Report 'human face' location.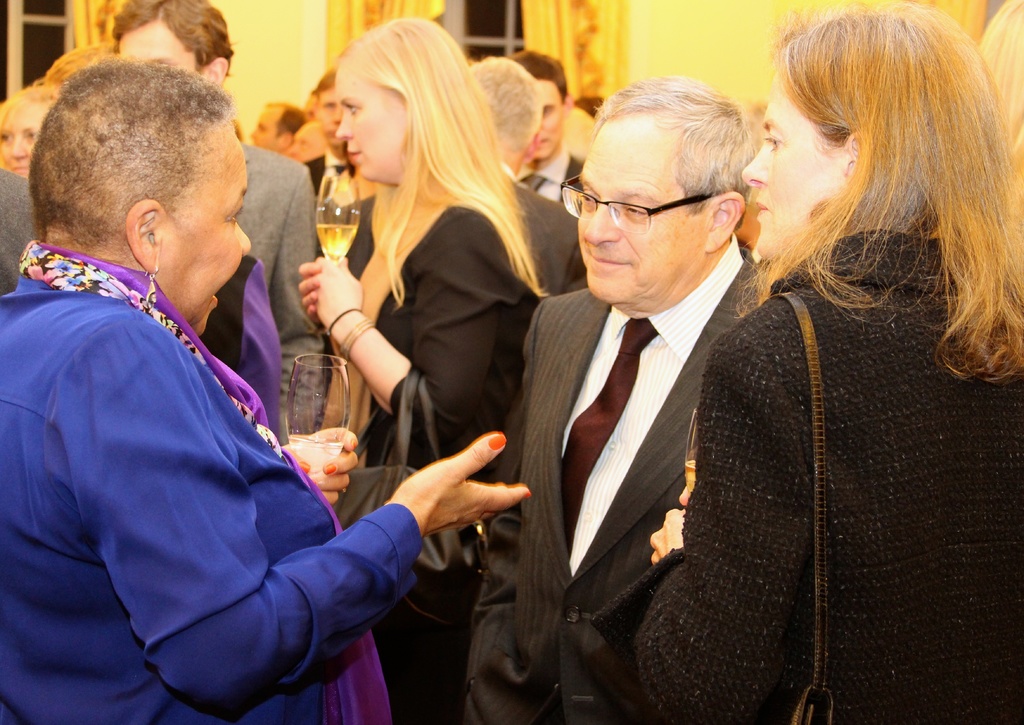
Report: detection(0, 104, 50, 177).
